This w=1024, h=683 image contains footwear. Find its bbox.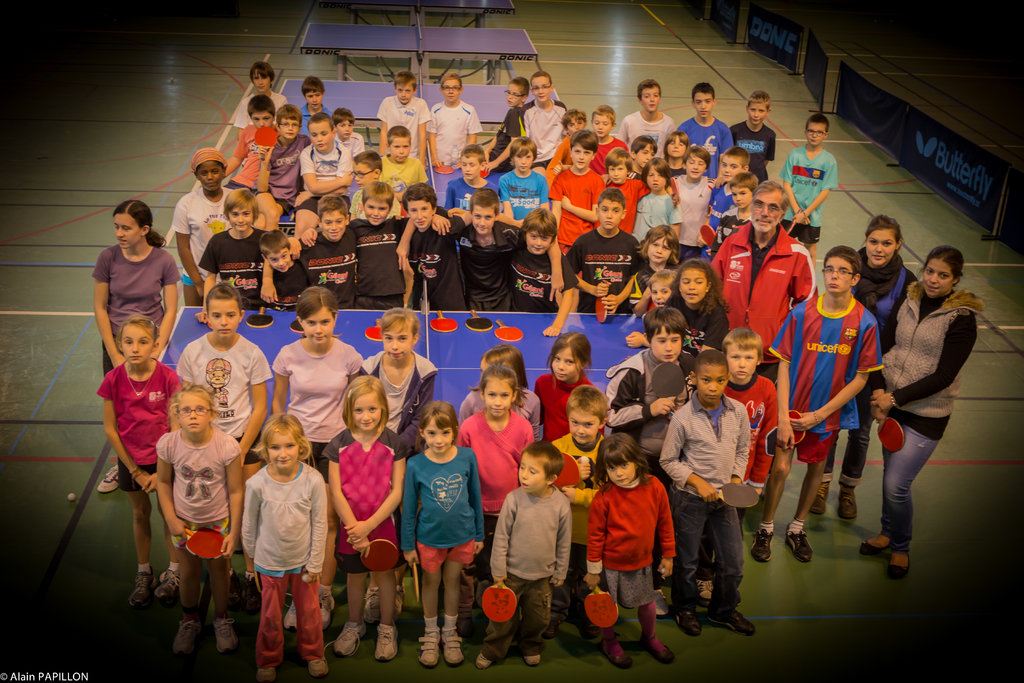
l=257, t=665, r=274, b=682.
